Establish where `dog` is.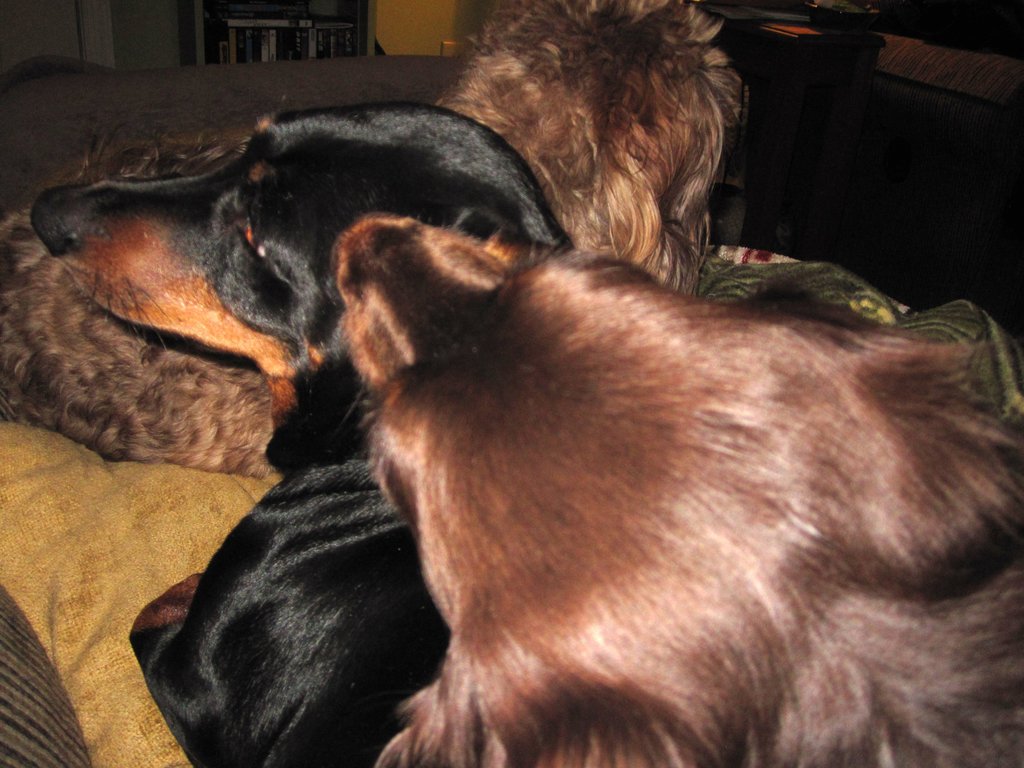
Established at 0 0 764 480.
